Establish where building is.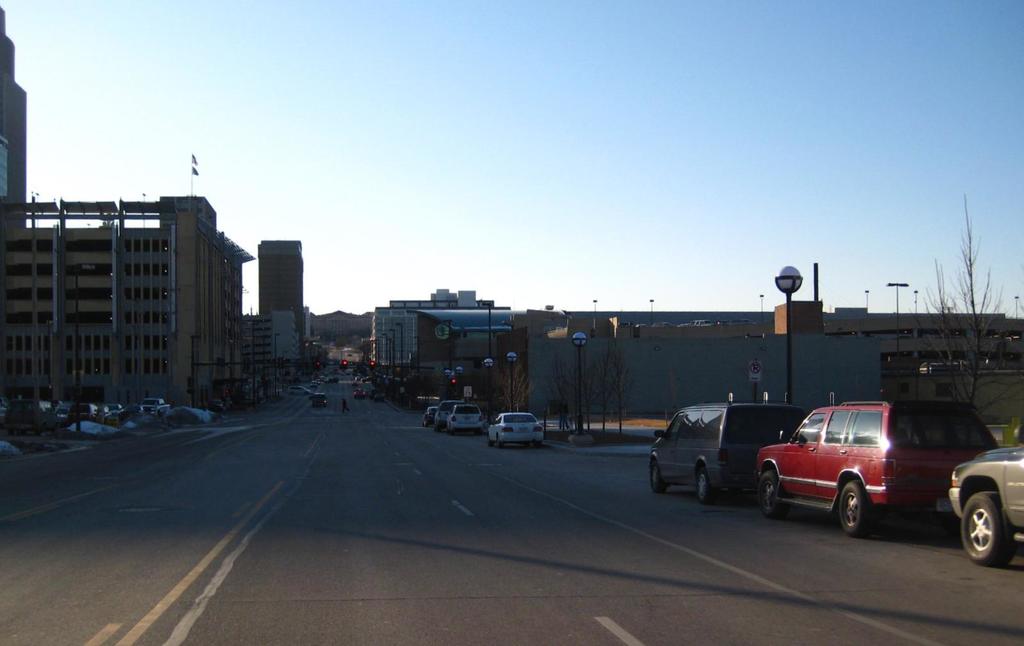
Established at bbox=(0, 192, 257, 406).
